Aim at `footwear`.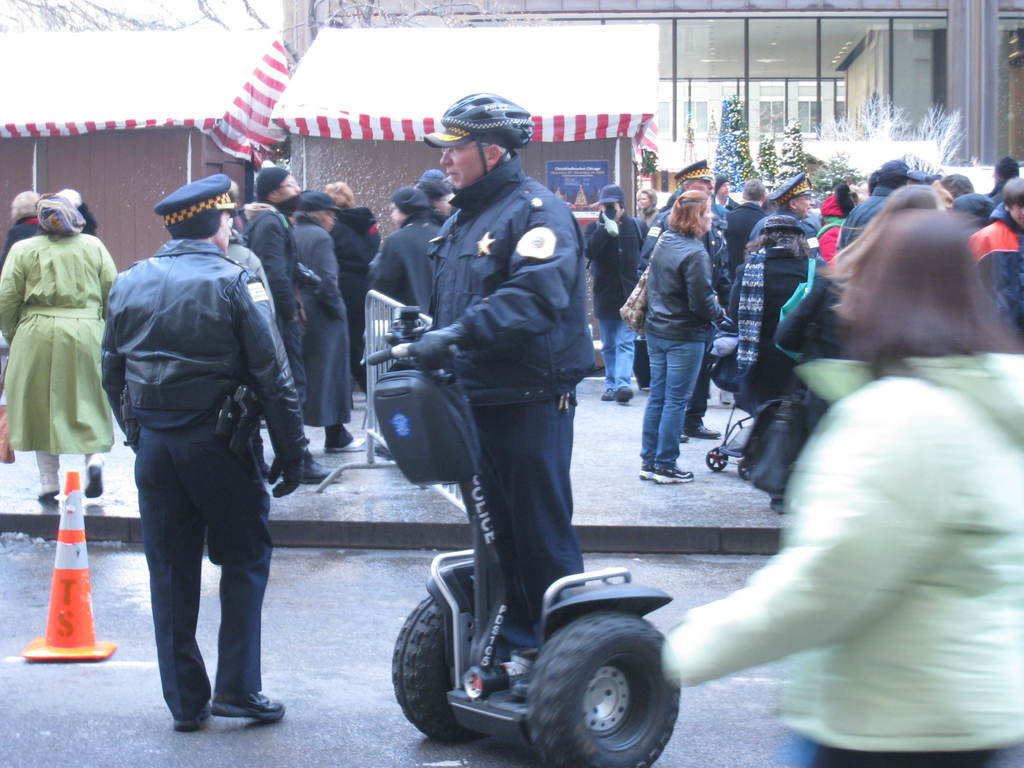
Aimed at (left=212, top=687, right=285, bottom=718).
